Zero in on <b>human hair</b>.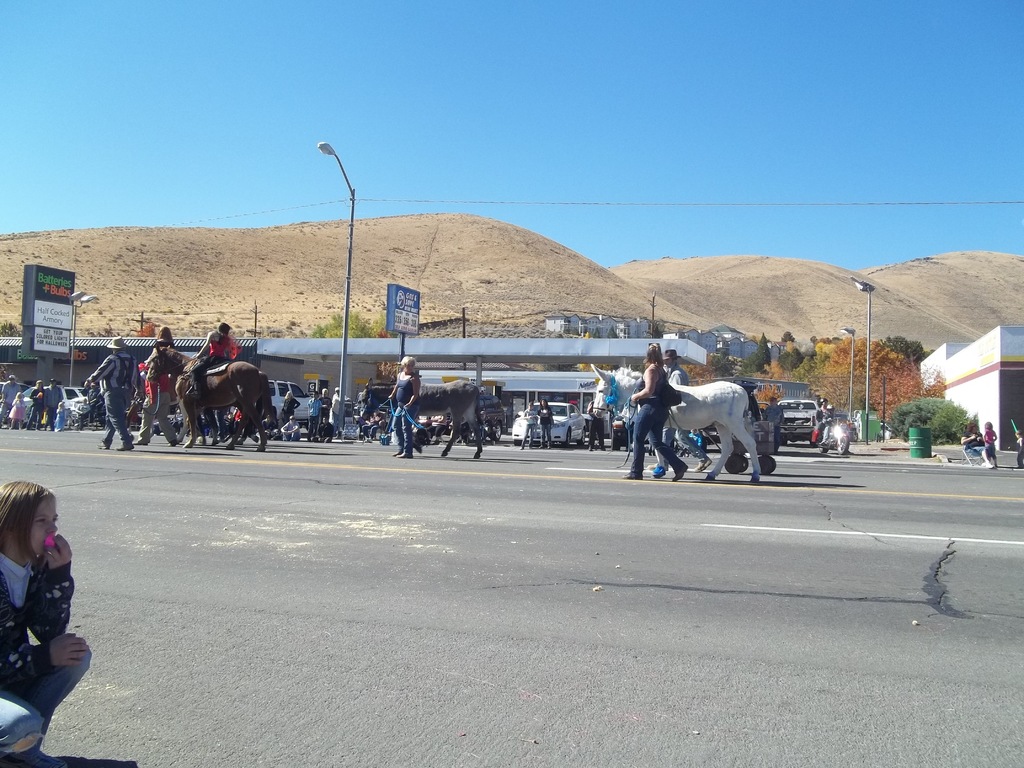
Zeroed in: <box>0,475,55,566</box>.
